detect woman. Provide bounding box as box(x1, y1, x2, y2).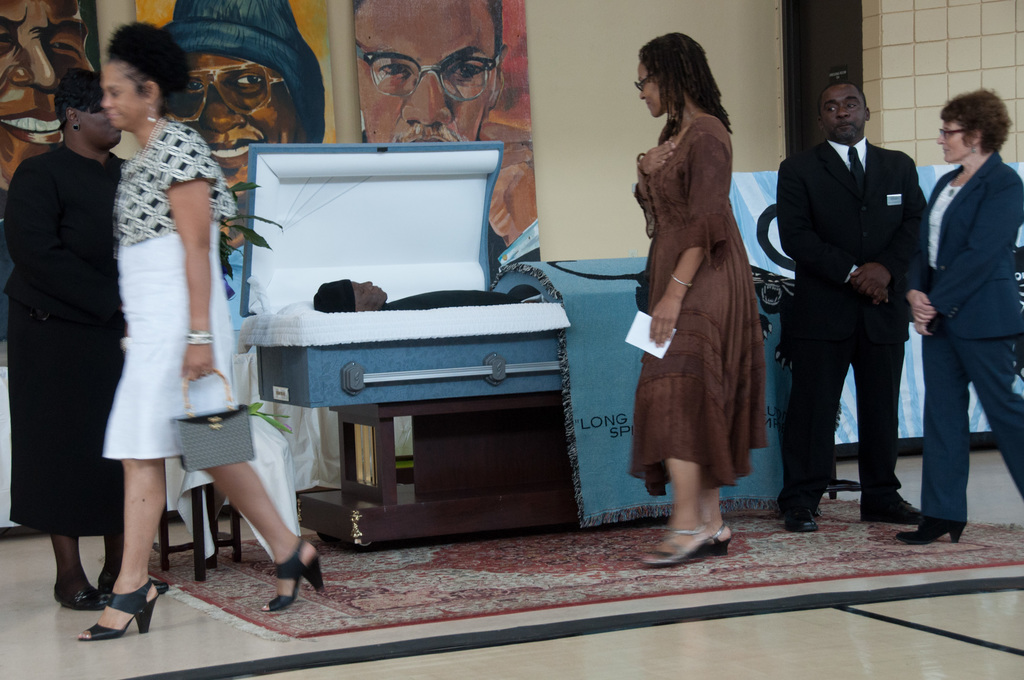
box(78, 38, 326, 642).
